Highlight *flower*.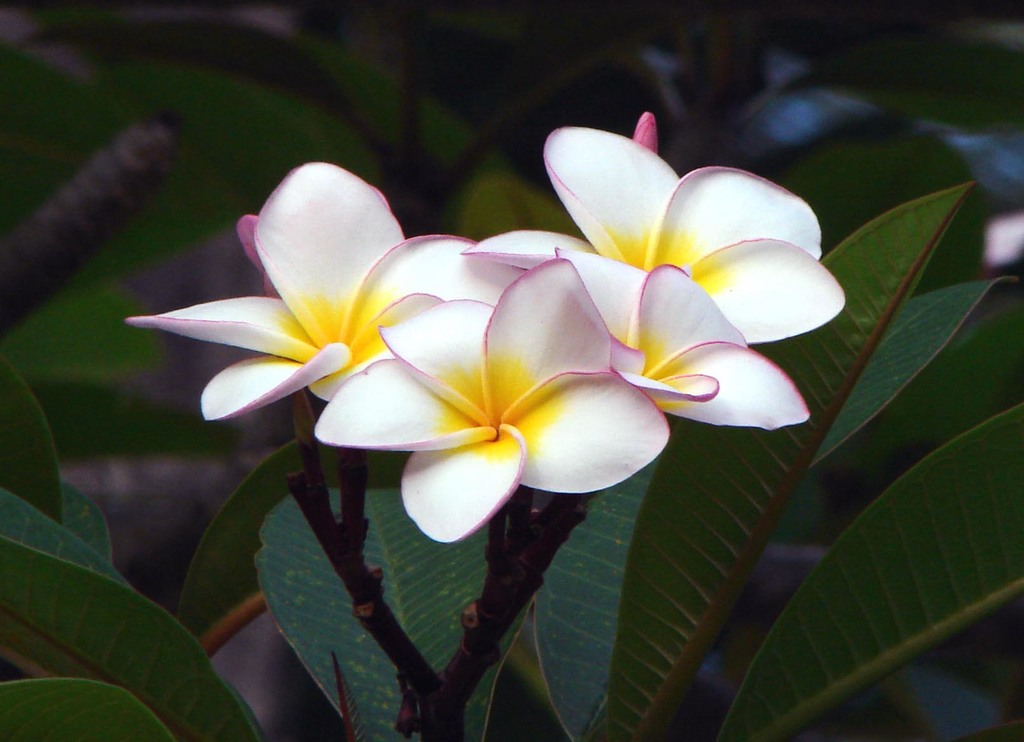
Highlighted region: [312, 302, 666, 538].
